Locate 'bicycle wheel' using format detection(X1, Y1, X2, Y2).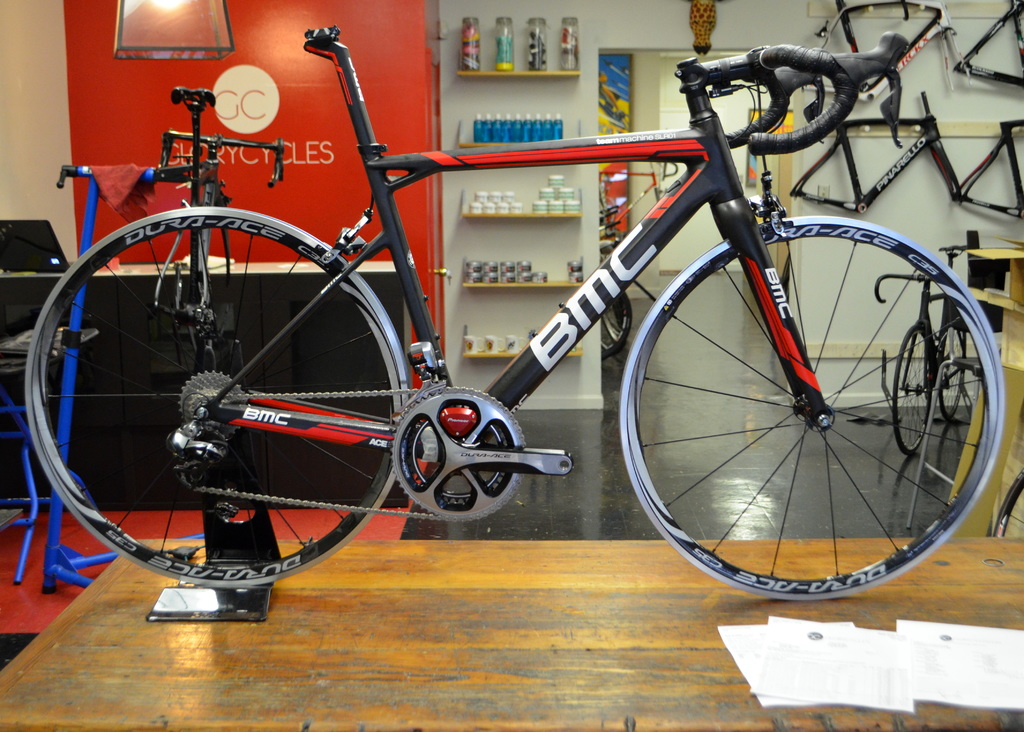
detection(895, 326, 935, 454).
